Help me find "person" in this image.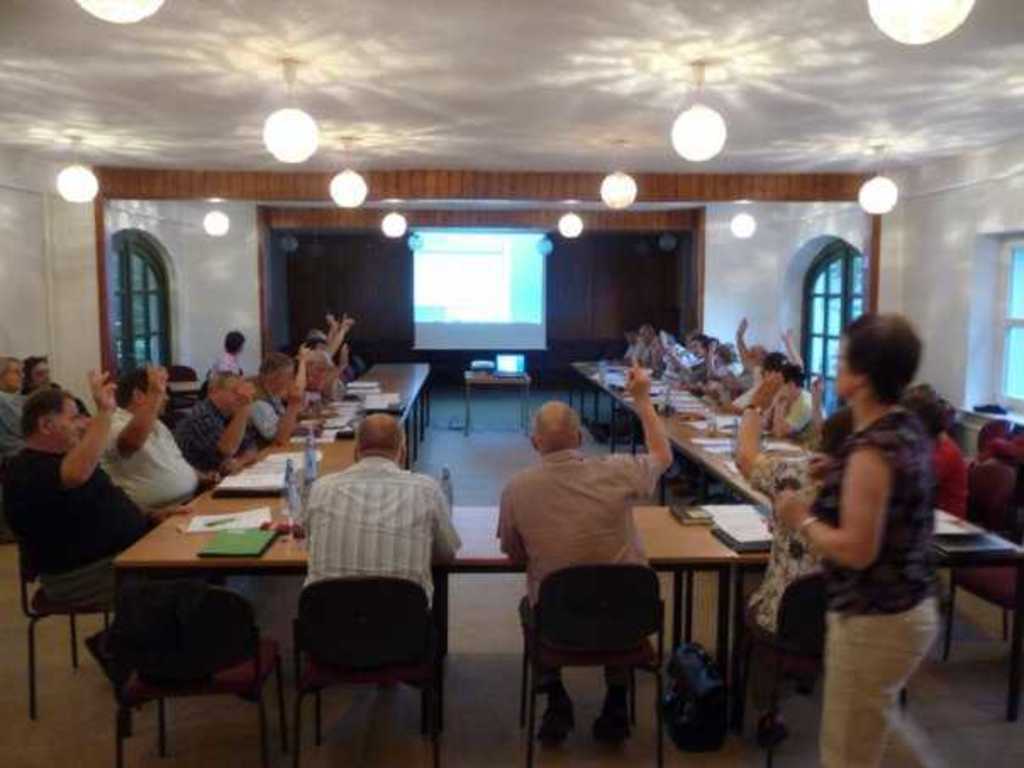
Found it: x1=292, y1=336, x2=322, y2=412.
